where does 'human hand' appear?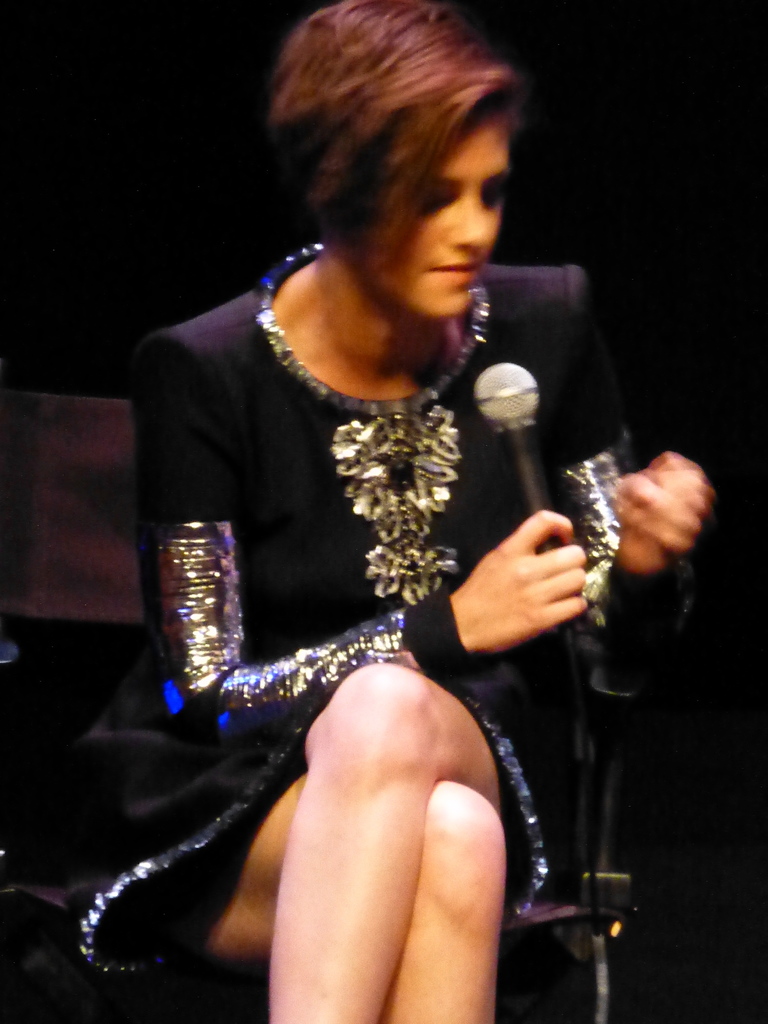
Appears at [612,449,714,577].
